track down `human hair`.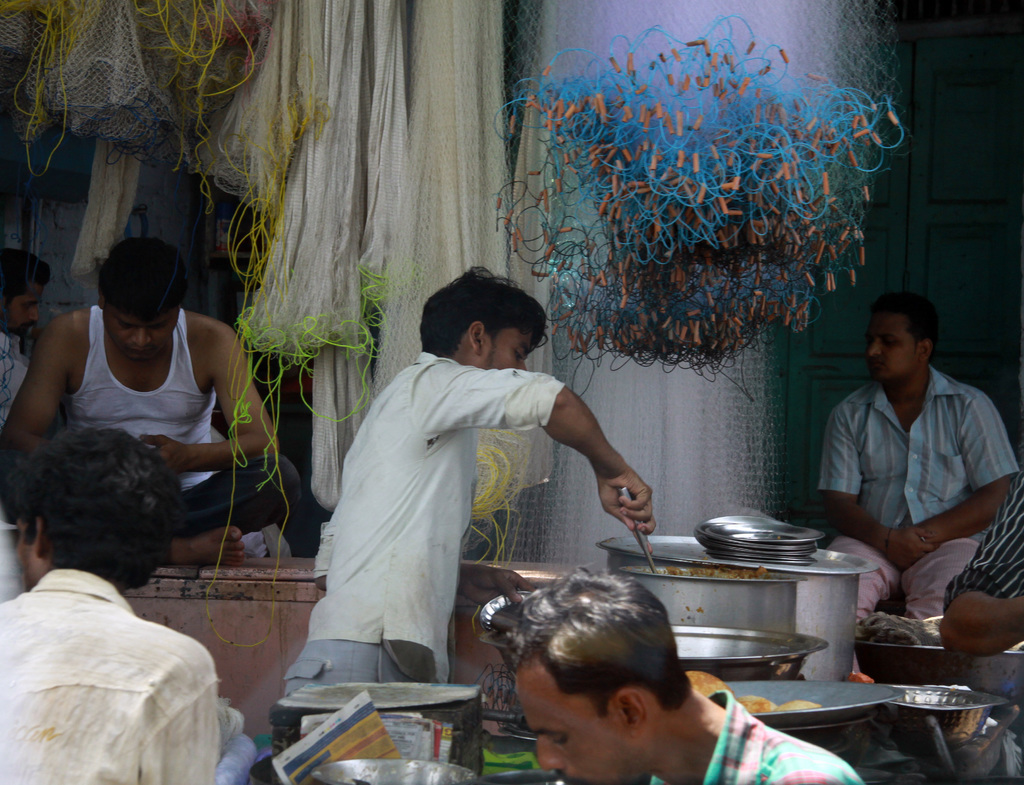
Tracked to detection(94, 224, 196, 335).
